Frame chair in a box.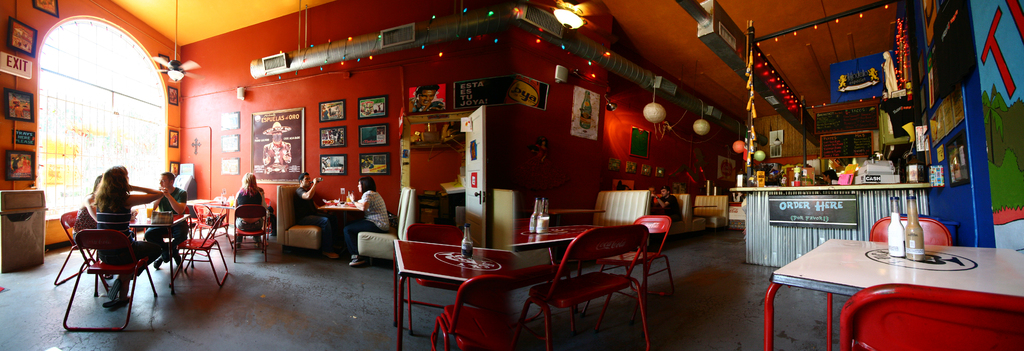
box(406, 222, 478, 332).
